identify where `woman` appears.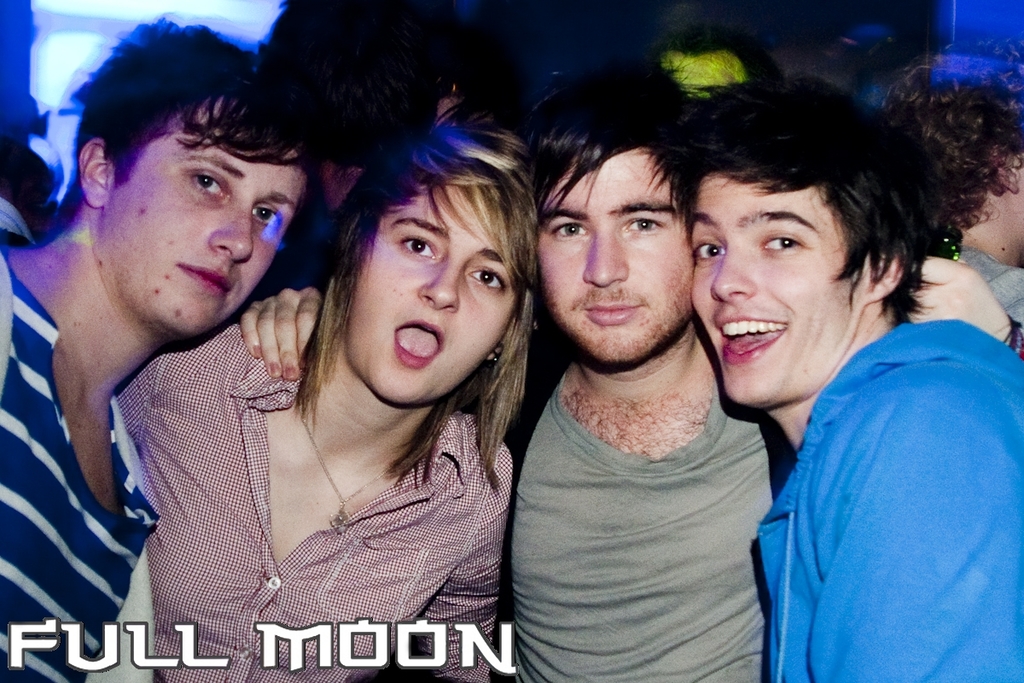
Appears at {"left": 95, "top": 104, "right": 562, "bottom": 664}.
